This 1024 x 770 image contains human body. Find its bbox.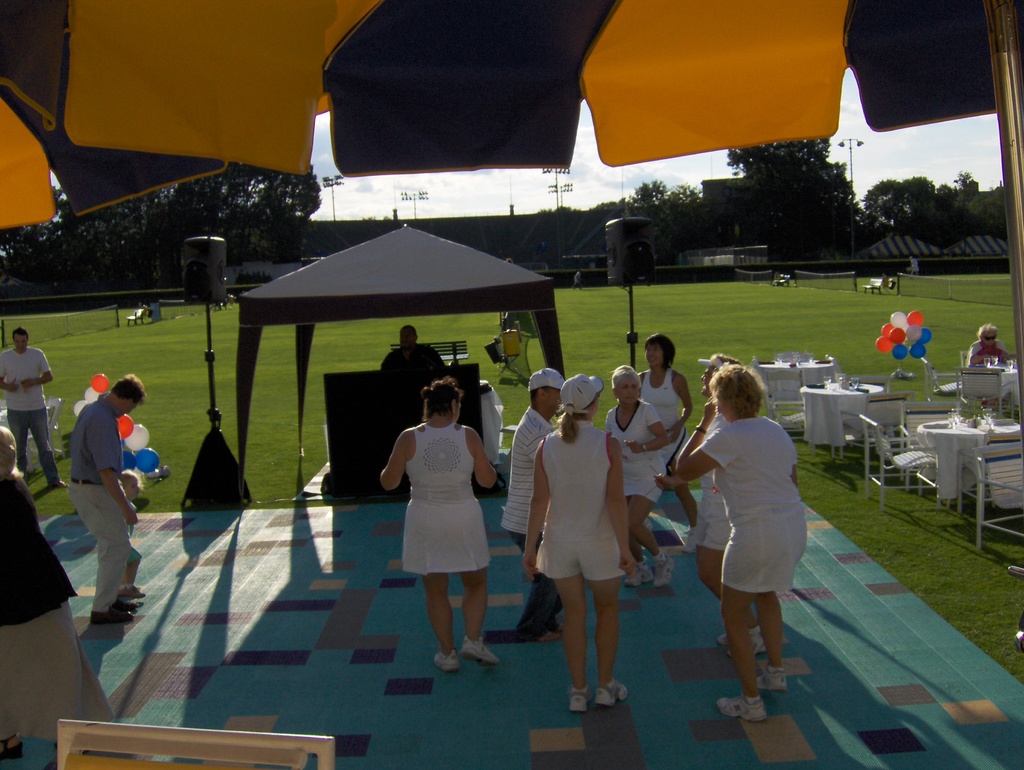
rect(0, 322, 61, 490).
